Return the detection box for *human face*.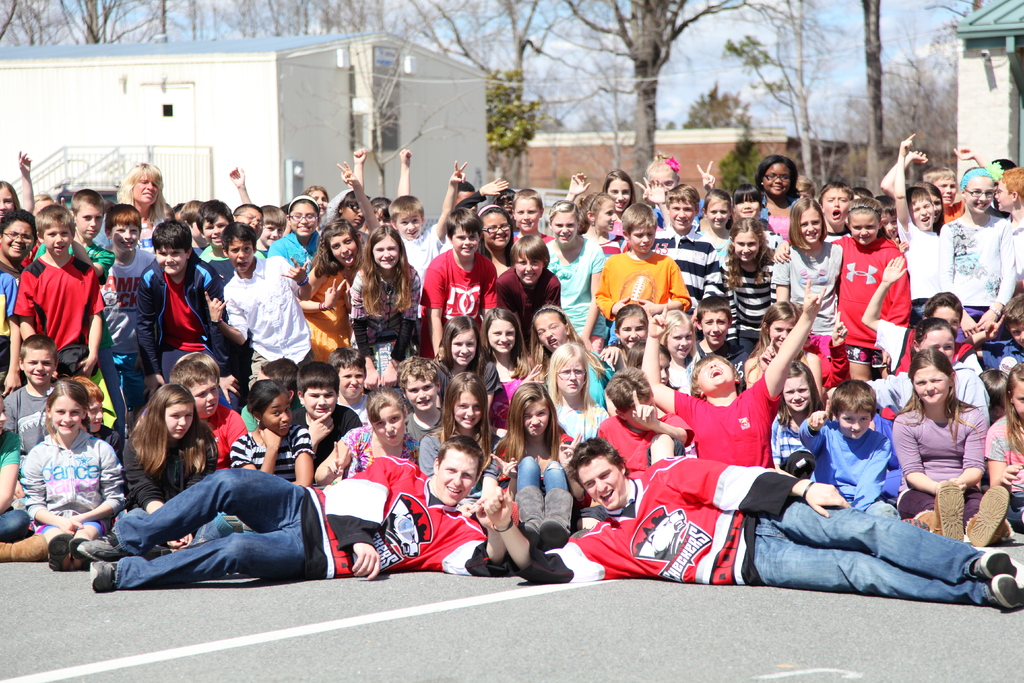
region(372, 235, 400, 270).
